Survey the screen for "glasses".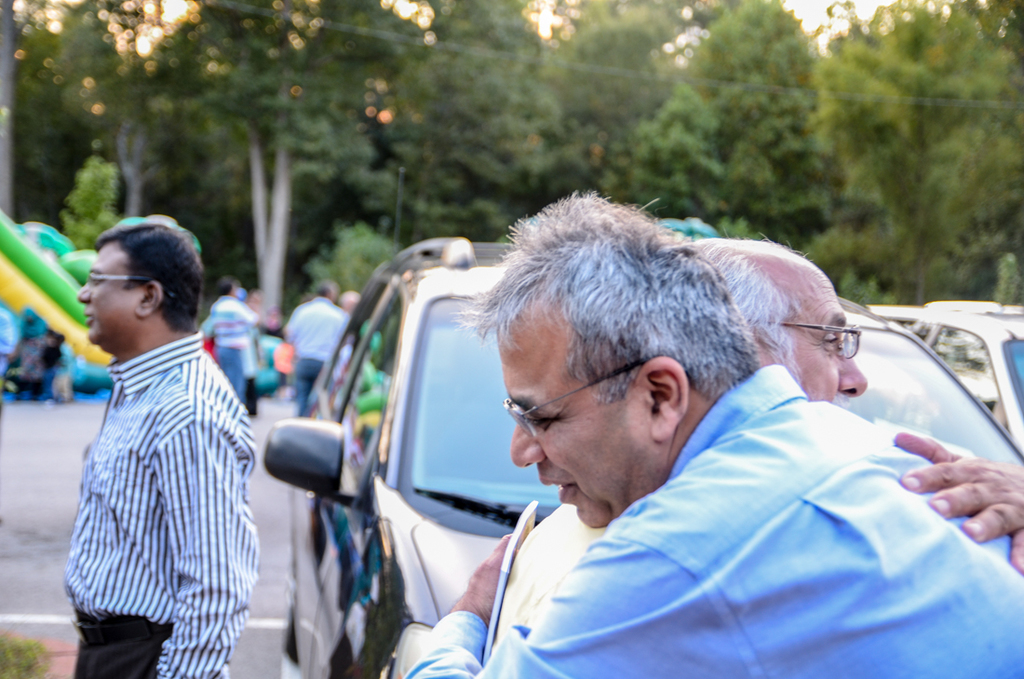
Survey found: [left=76, top=268, right=177, bottom=302].
